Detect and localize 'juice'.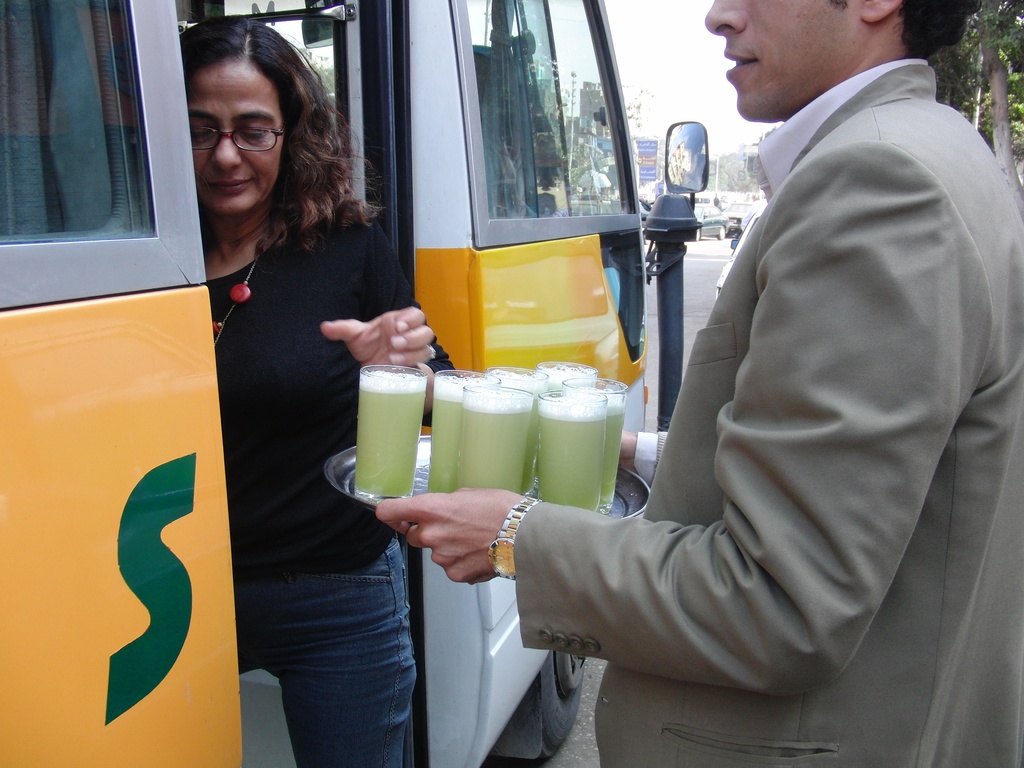
Localized at 458/399/534/506.
